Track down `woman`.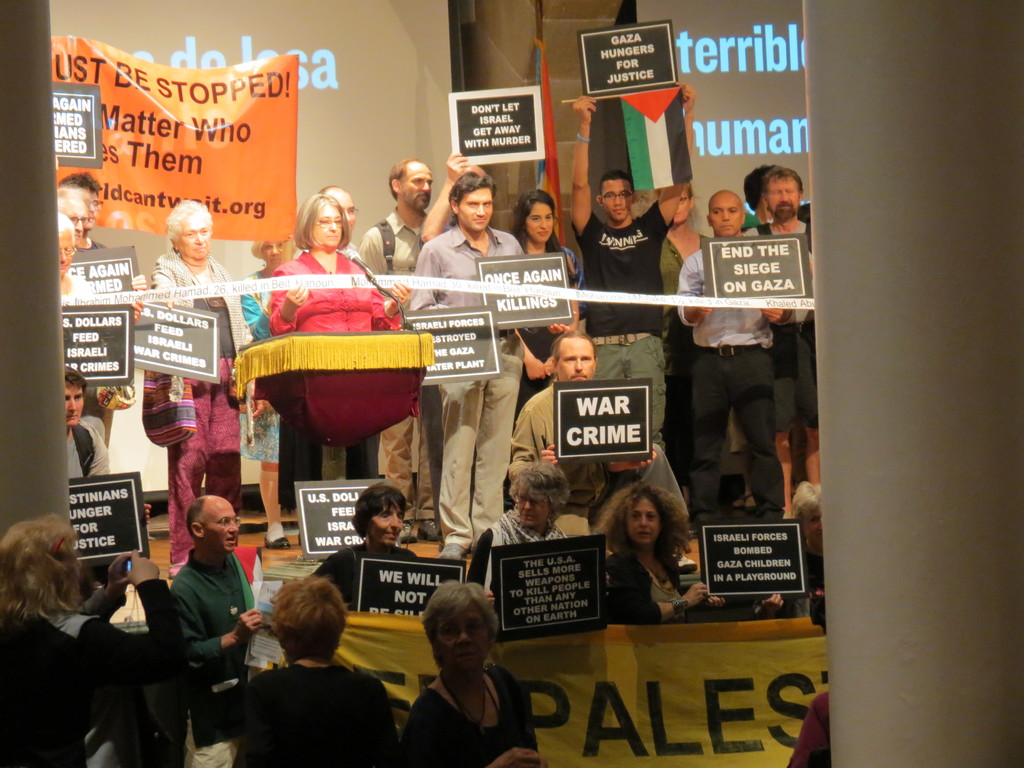
Tracked to rect(221, 568, 416, 767).
